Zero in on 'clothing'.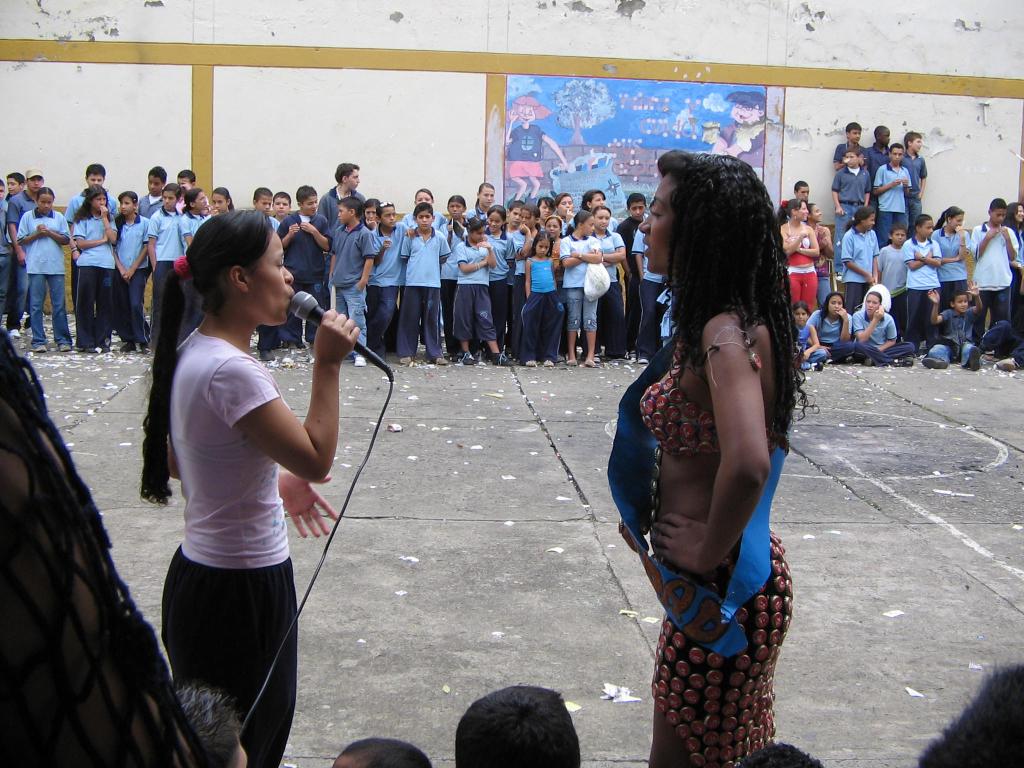
Zeroed in: crop(8, 188, 38, 325).
